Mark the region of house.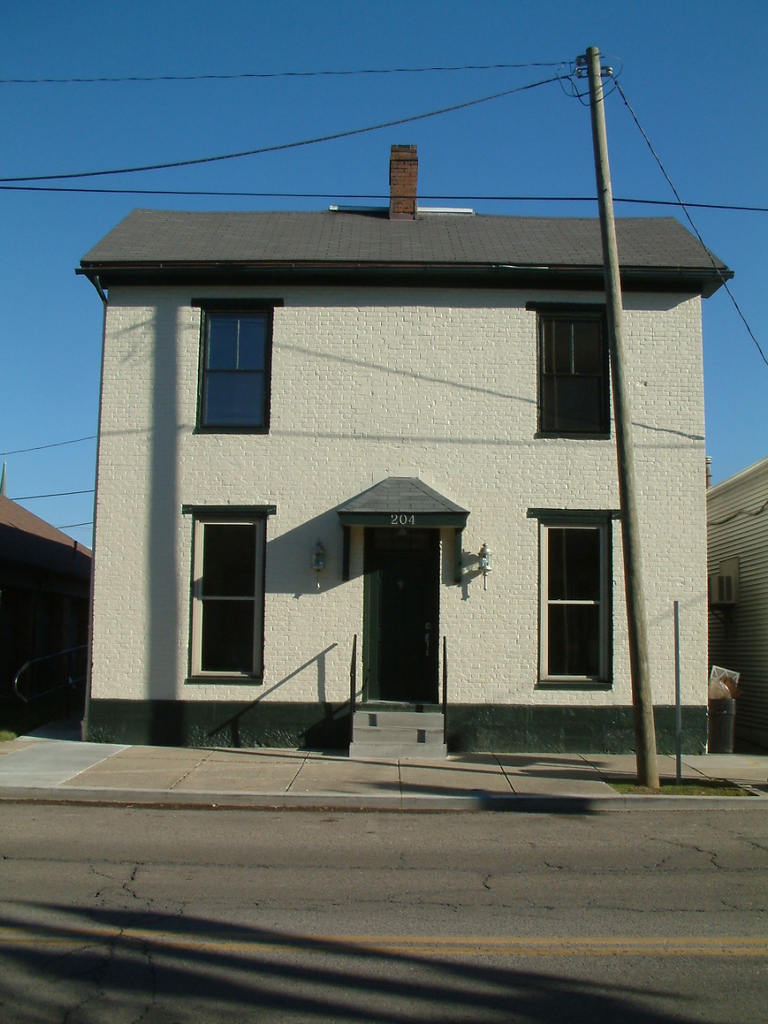
Region: select_region(691, 452, 767, 762).
